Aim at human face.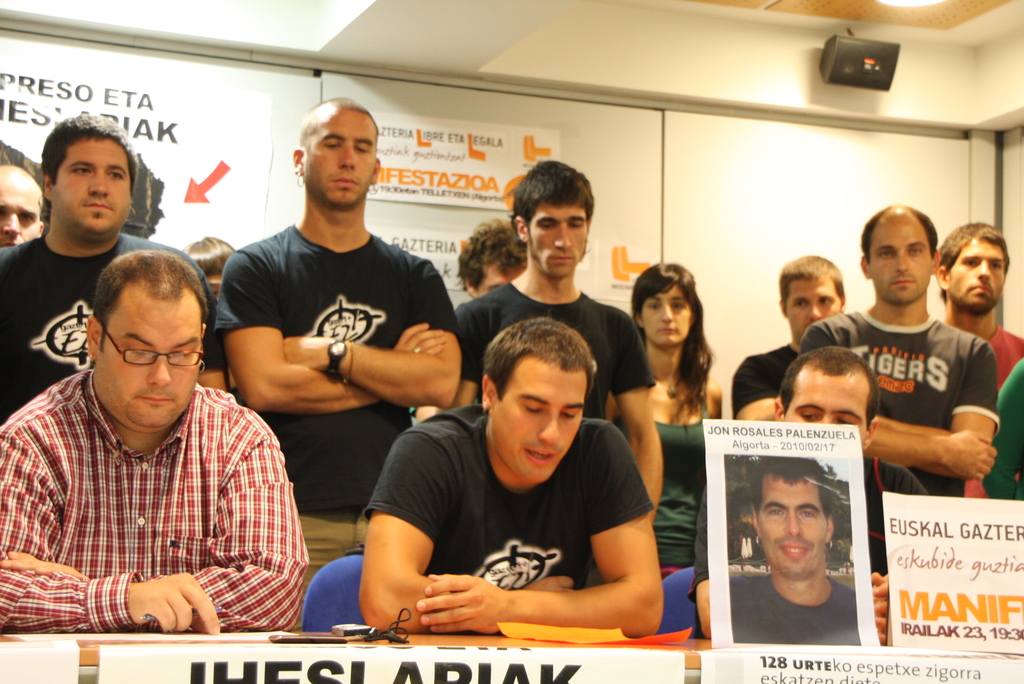
Aimed at detection(786, 362, 875, 437).
